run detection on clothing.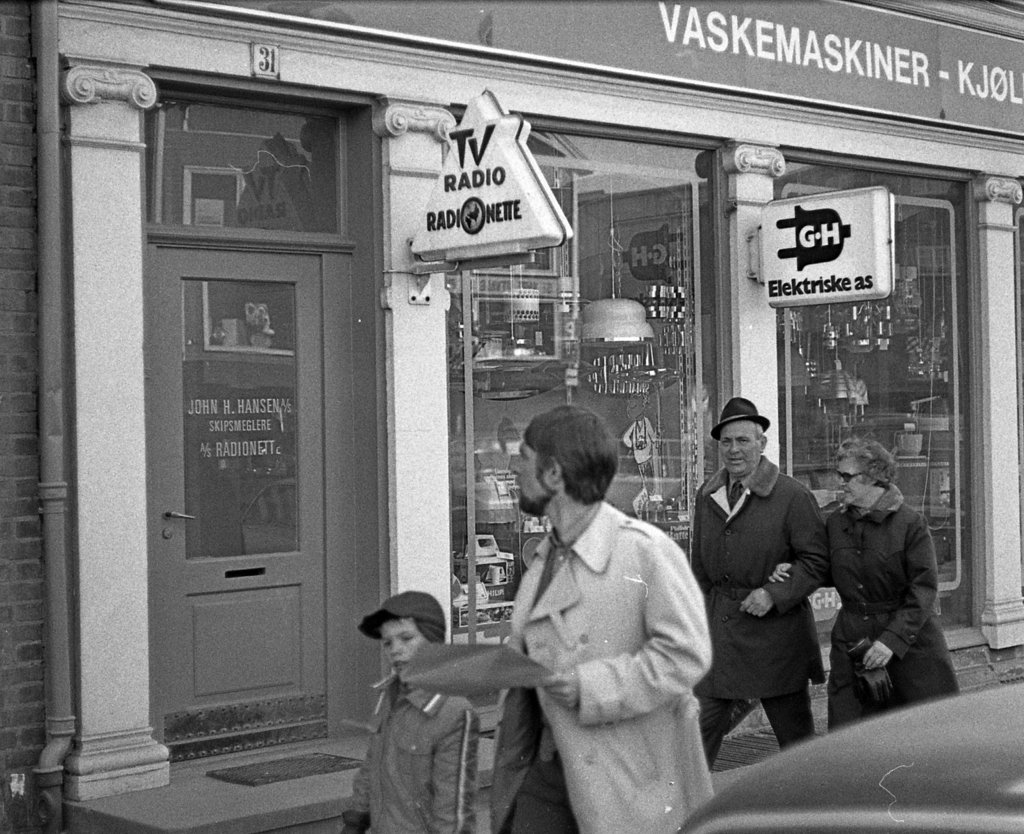
Result: bbox=[796, 474, 960, 730].
